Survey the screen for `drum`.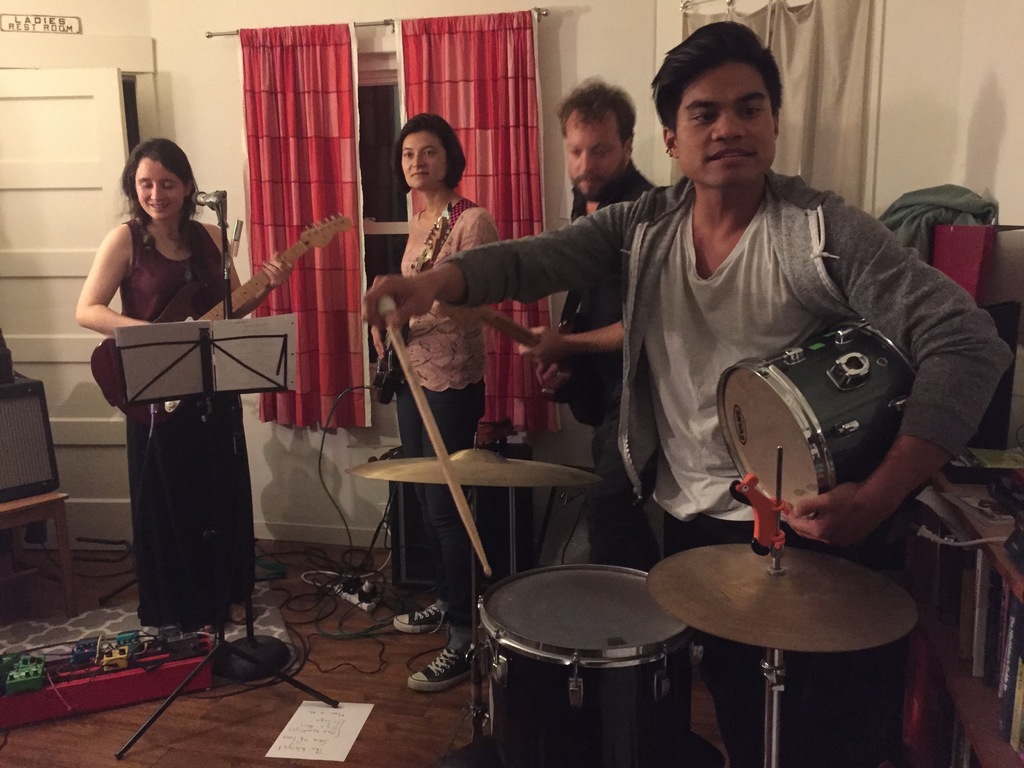
Survey found: (left=456, top=545, right=716, bottom=732).
